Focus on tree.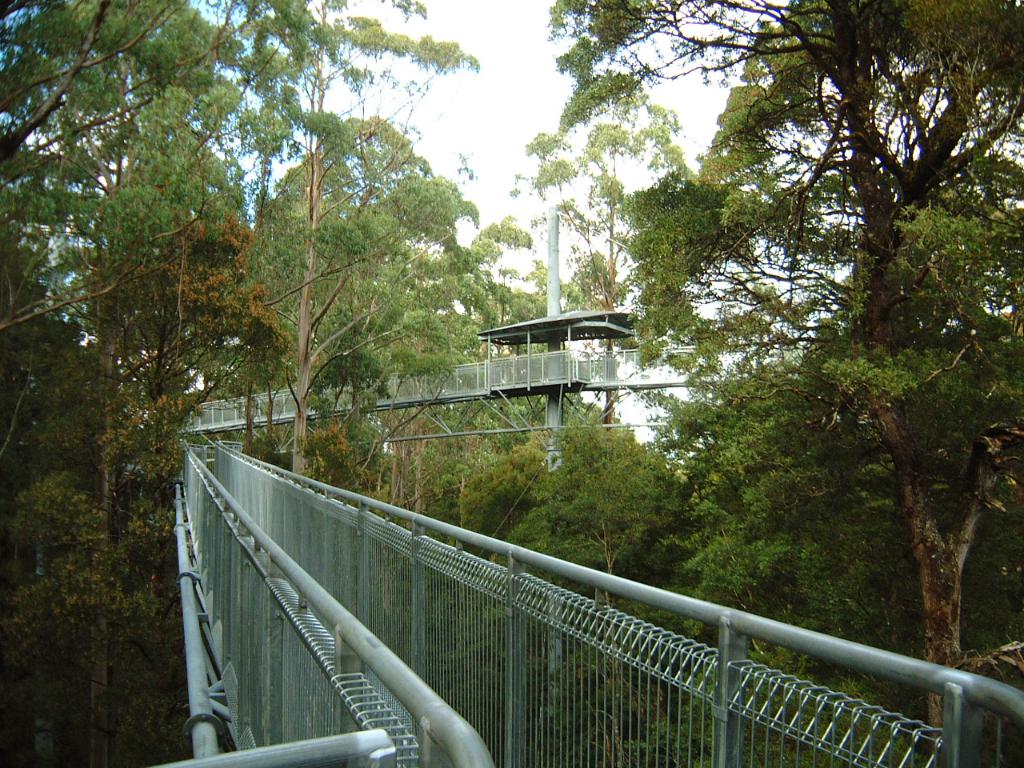
Focused at box(0, 0, 471, 767).
